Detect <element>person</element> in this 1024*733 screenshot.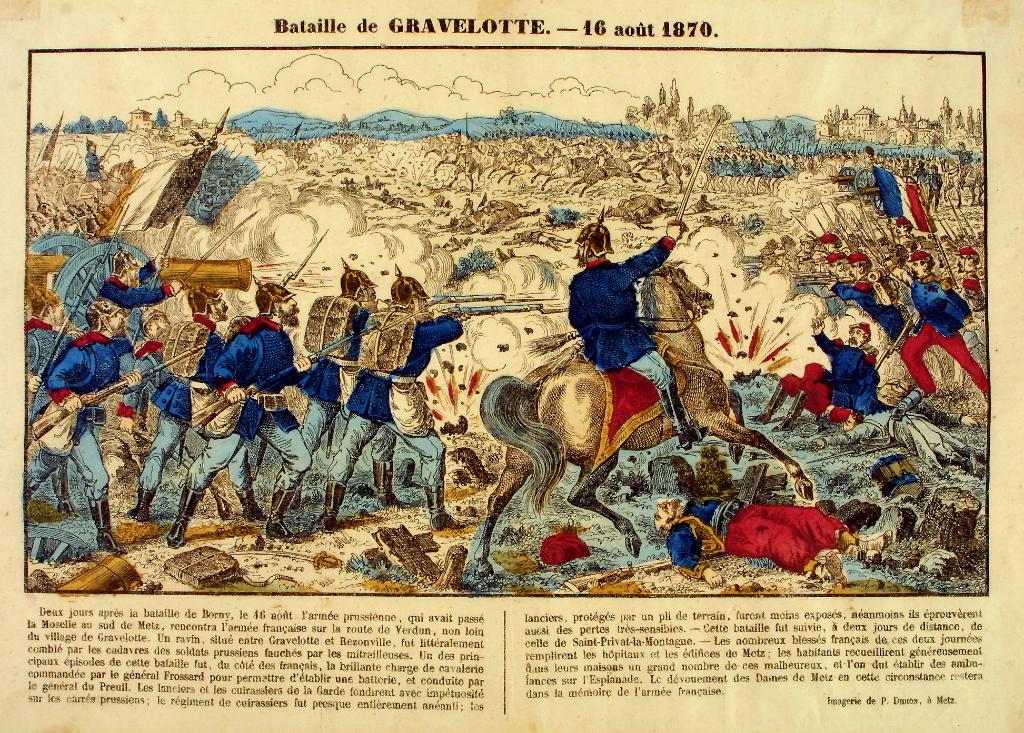
Detection: l=561, t=222, r=709, b=450.
